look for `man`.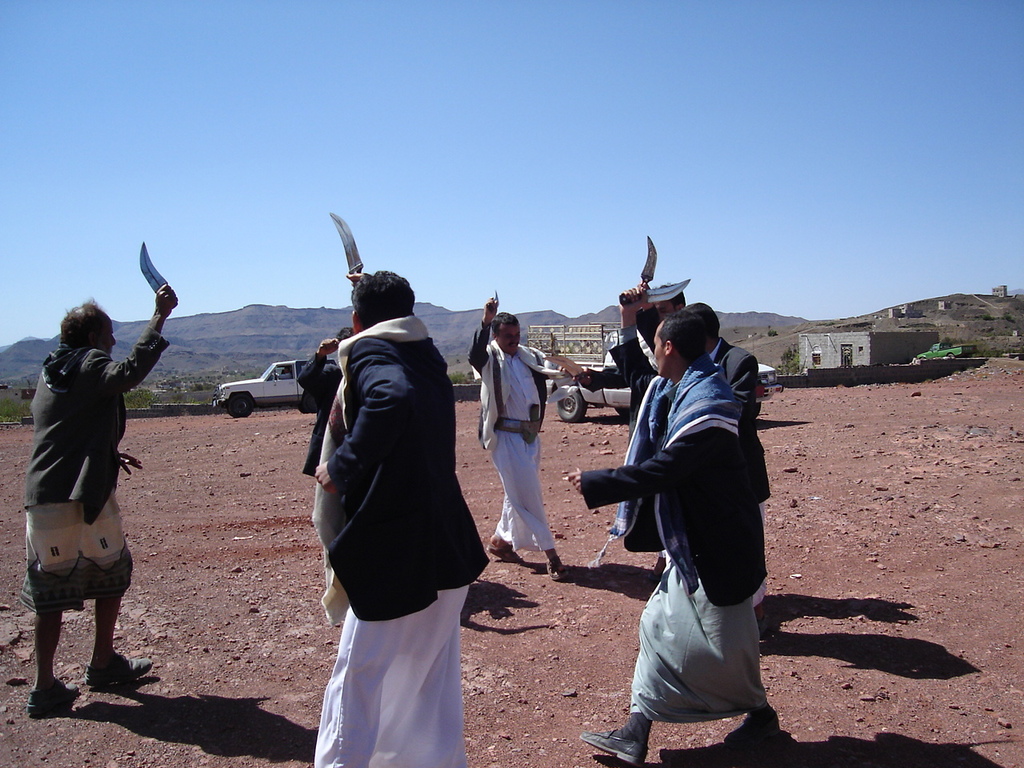
Found: box(458, 291, 570, 586).
